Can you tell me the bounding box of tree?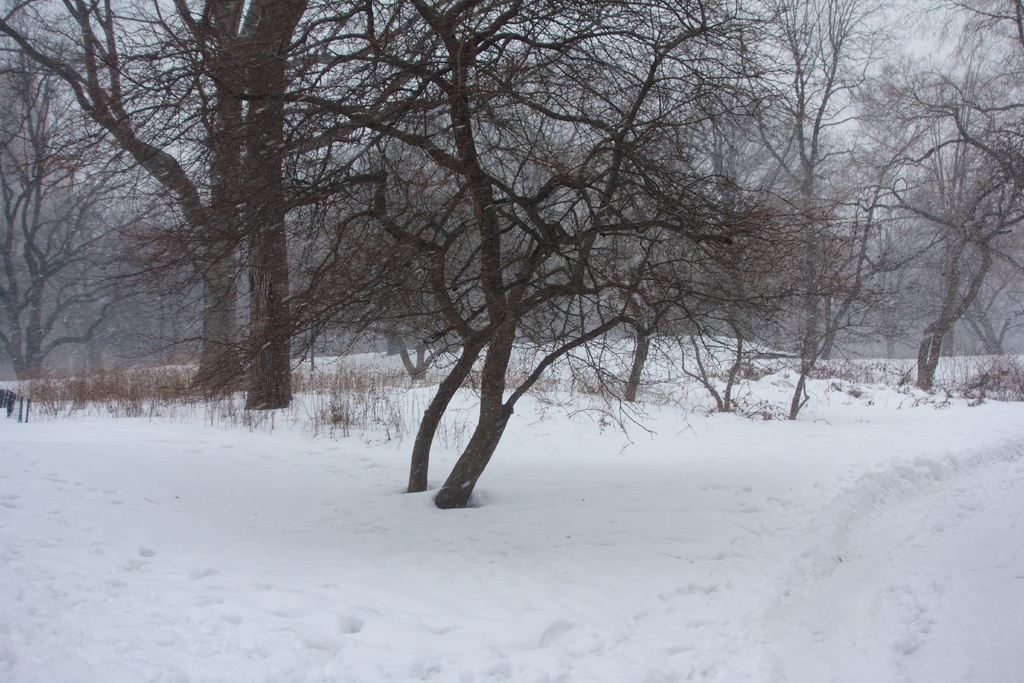
crop(884, 0, 1023, 388).
